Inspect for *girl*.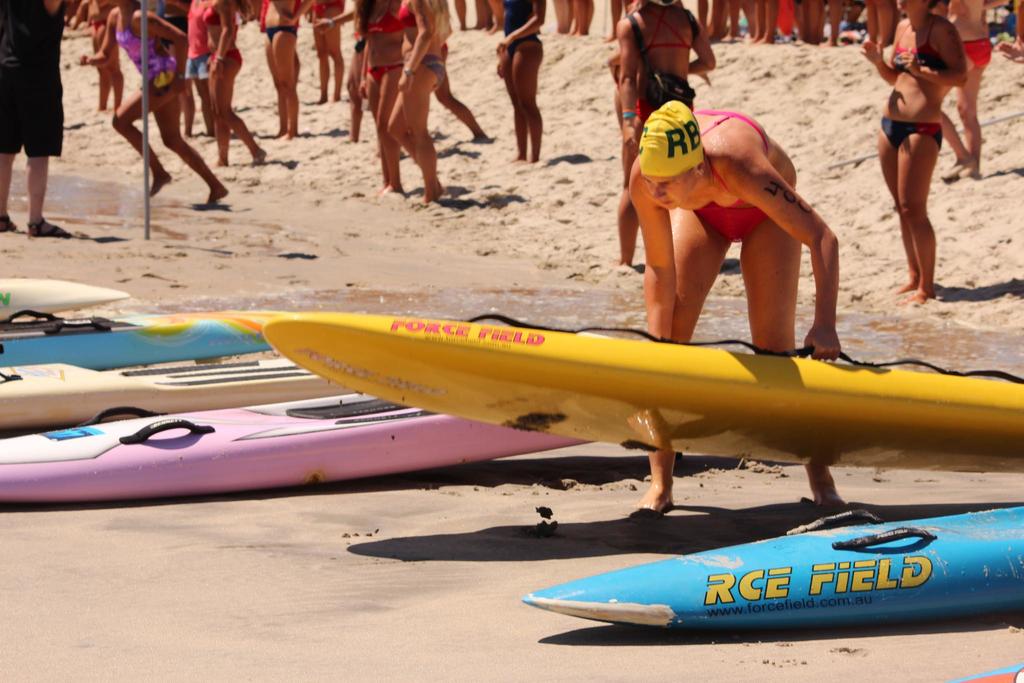
Inspection: {"x1": 862, "y1": 0, "x2": 967, "y2": 306}.
